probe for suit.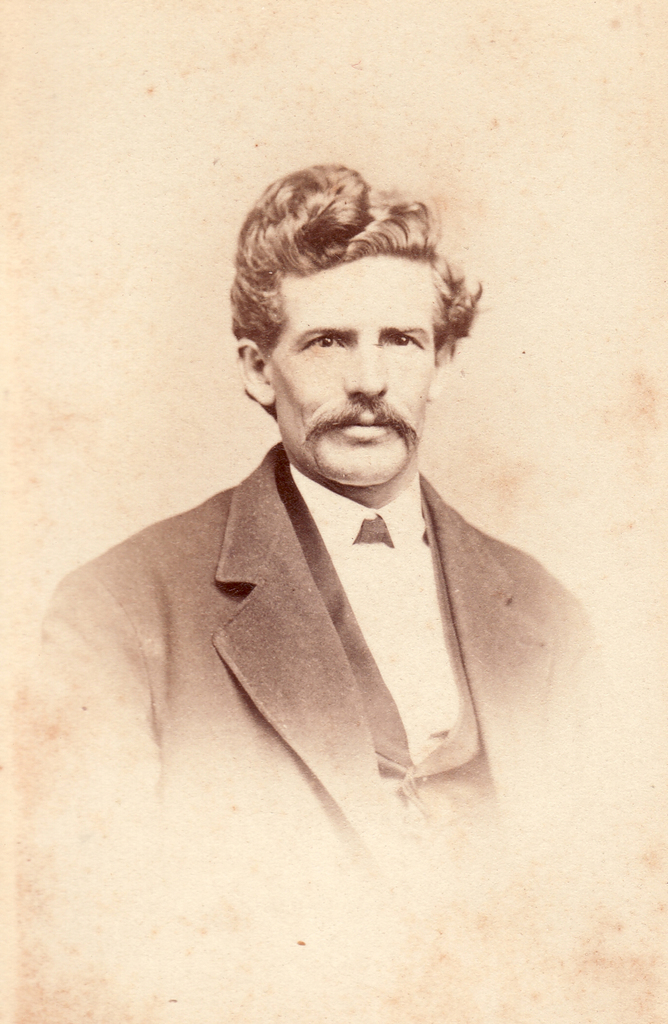
Probe result: bbox=[0, 438, 618, 1023].
